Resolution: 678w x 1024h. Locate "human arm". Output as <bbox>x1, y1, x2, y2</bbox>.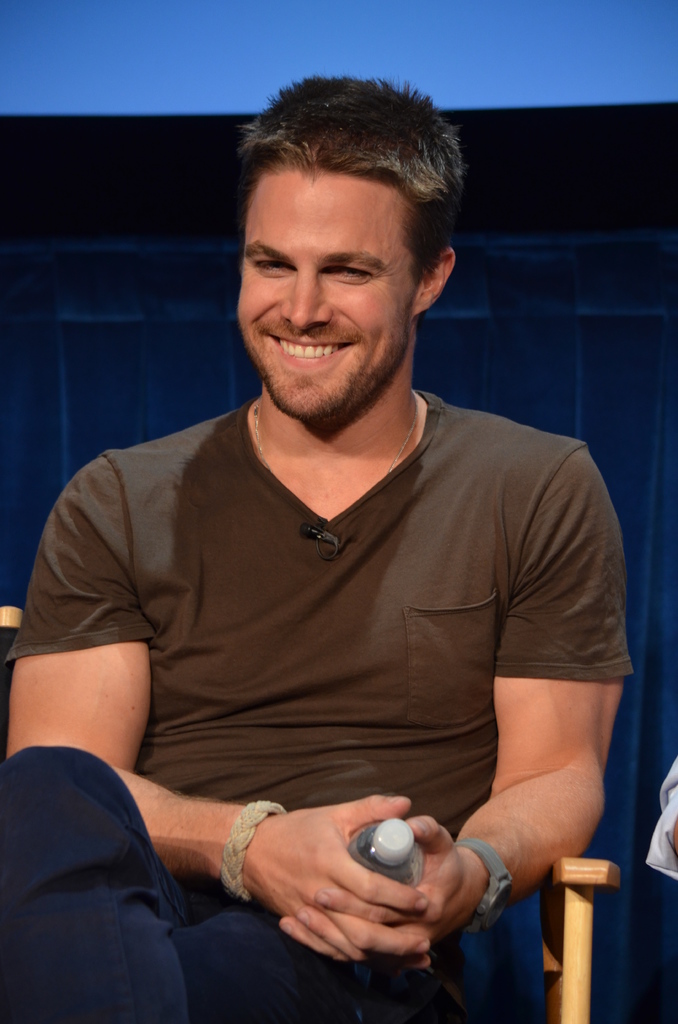
<bbox>279, 452, 634, 966</bbox>.
